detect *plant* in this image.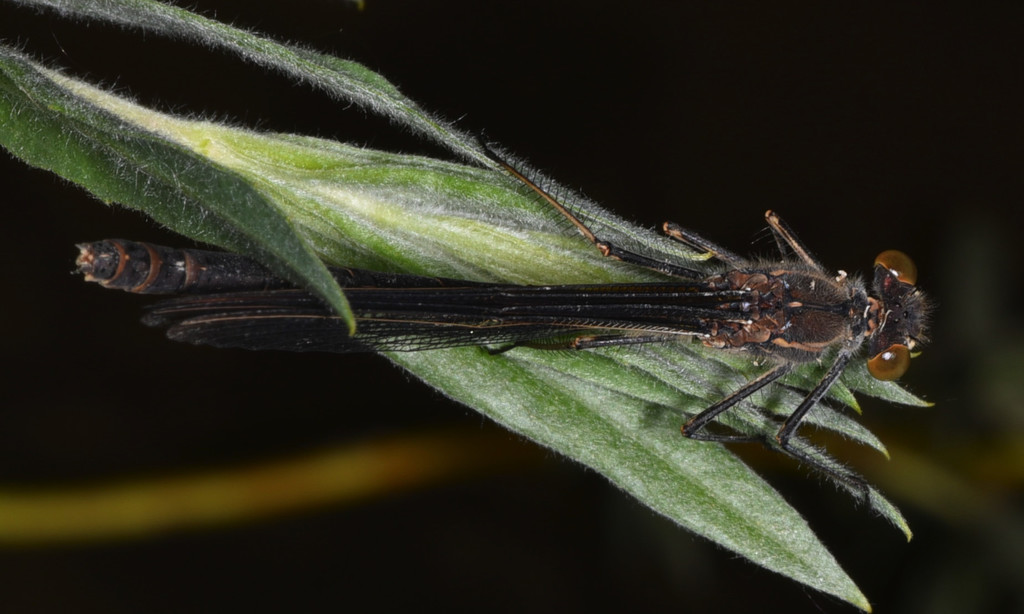
Detection: (x1=1, y1=0, x2=934, y2=613).
